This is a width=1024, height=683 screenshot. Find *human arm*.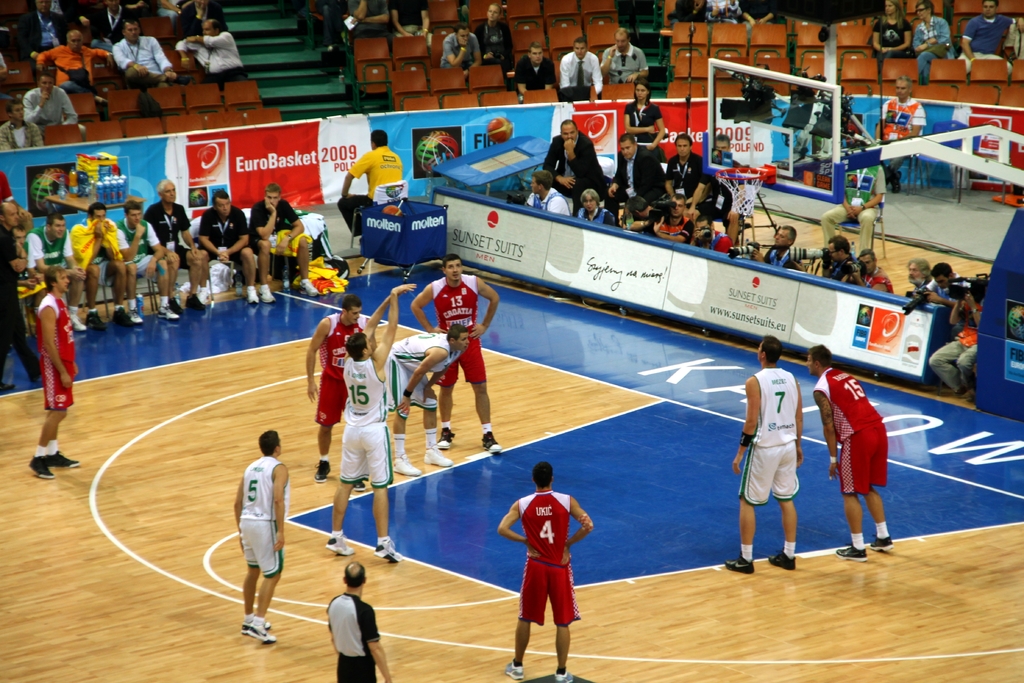
Bounding box: [left=360, top=295, right=390, bottom=340].
